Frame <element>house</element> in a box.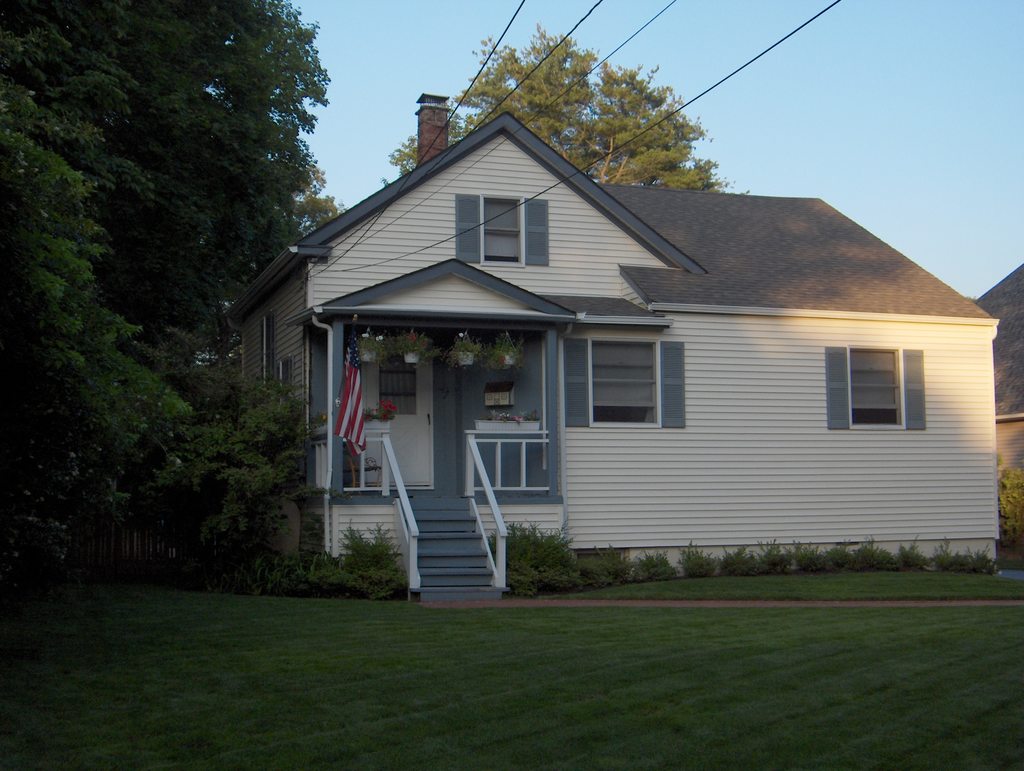
[x1=228, y1=95, x2=1000, y2=596].
